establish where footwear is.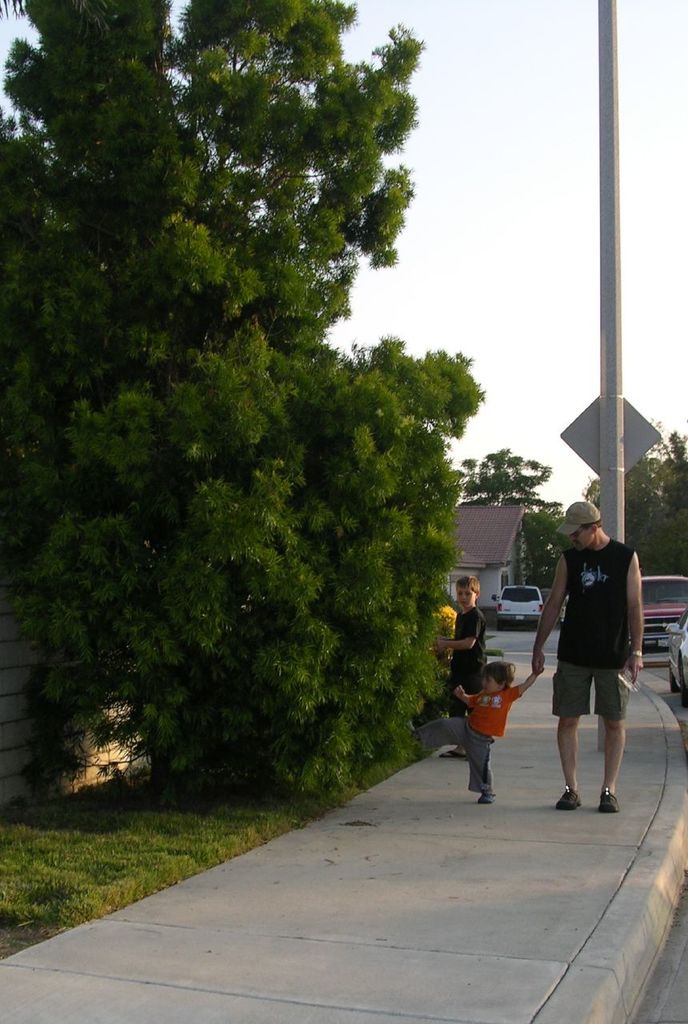
Established at <box>553,786,581,810</box>.
